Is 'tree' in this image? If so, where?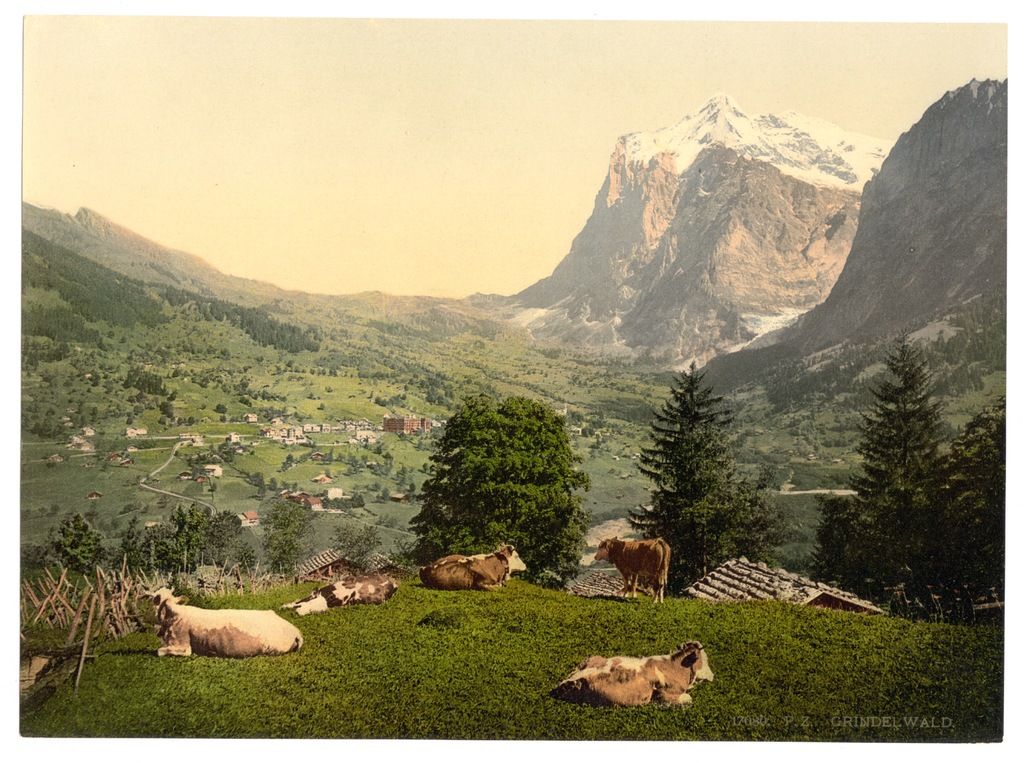
Yes, at l=624, t=357, r=739, b=586.
